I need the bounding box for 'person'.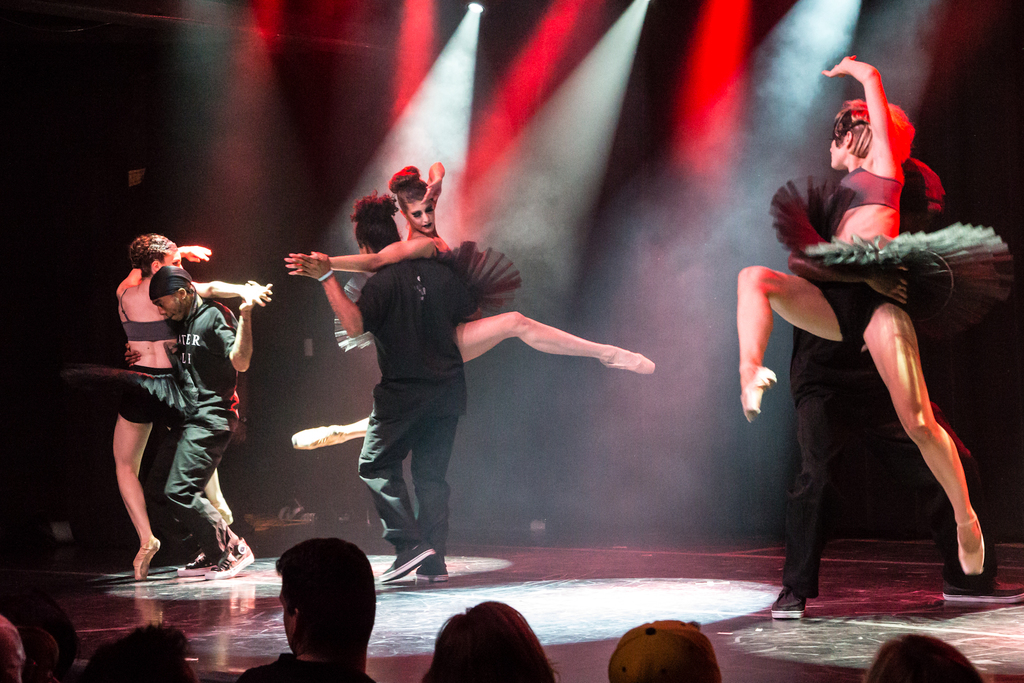
Here it is: select_region(288, 163, 661, 448).
